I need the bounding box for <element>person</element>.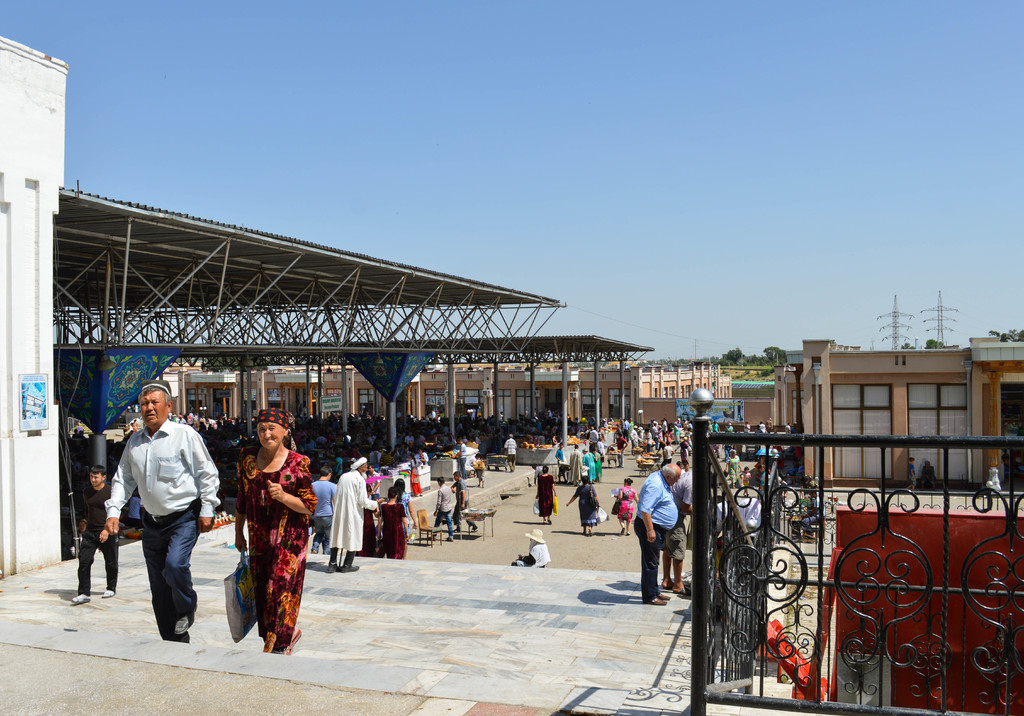
Here it is: [428, 473, 460, 532].
